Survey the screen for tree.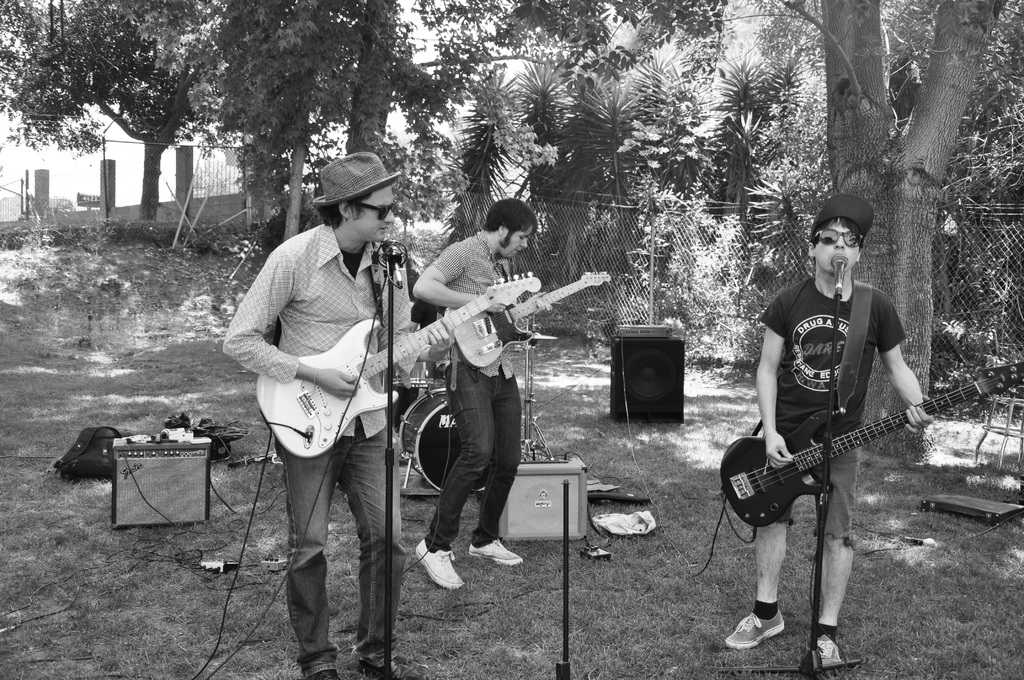
Survey found: 214 0 408 244.
